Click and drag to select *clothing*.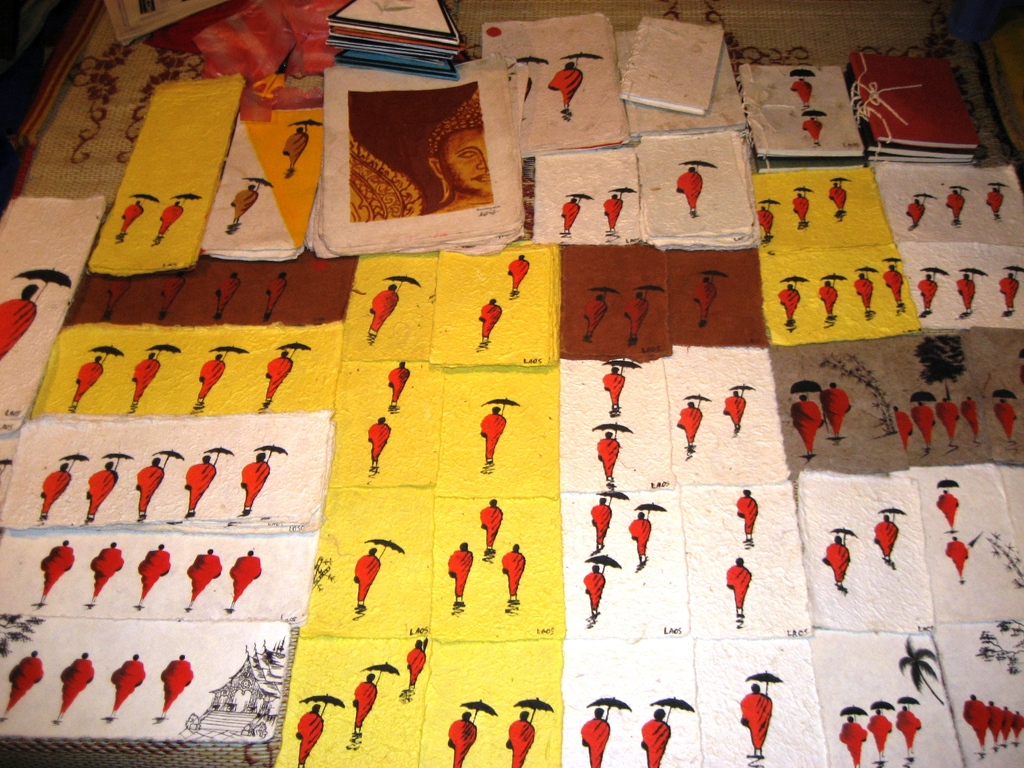
Selection: (left=904, top=203, right=921, bottom=221).
